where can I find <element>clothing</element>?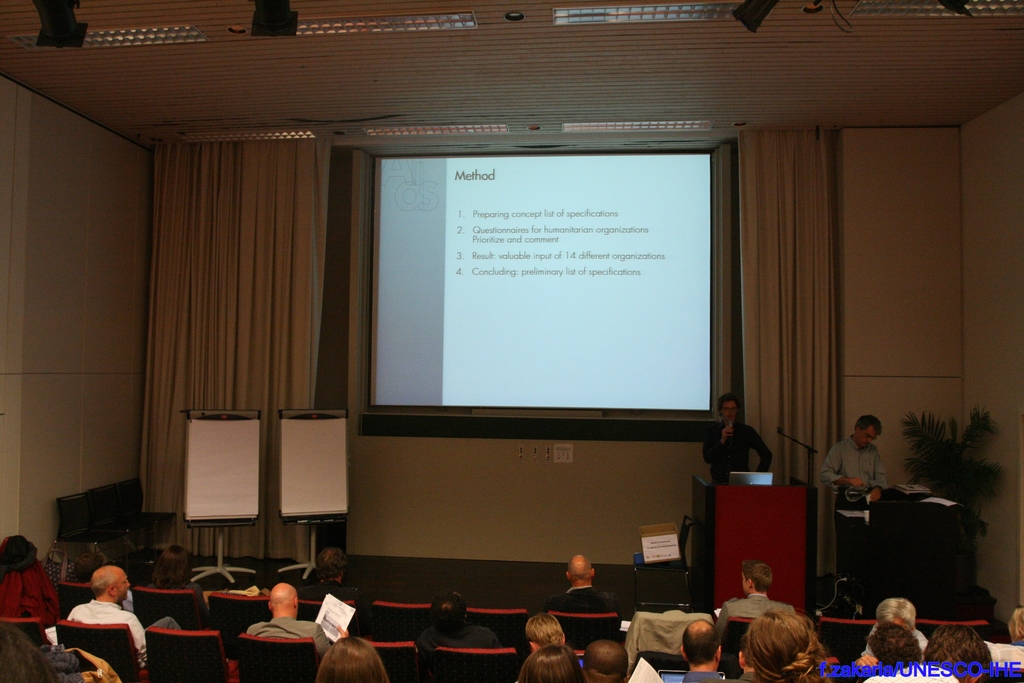
You can find it at locate(714, 585, 797, 647).
